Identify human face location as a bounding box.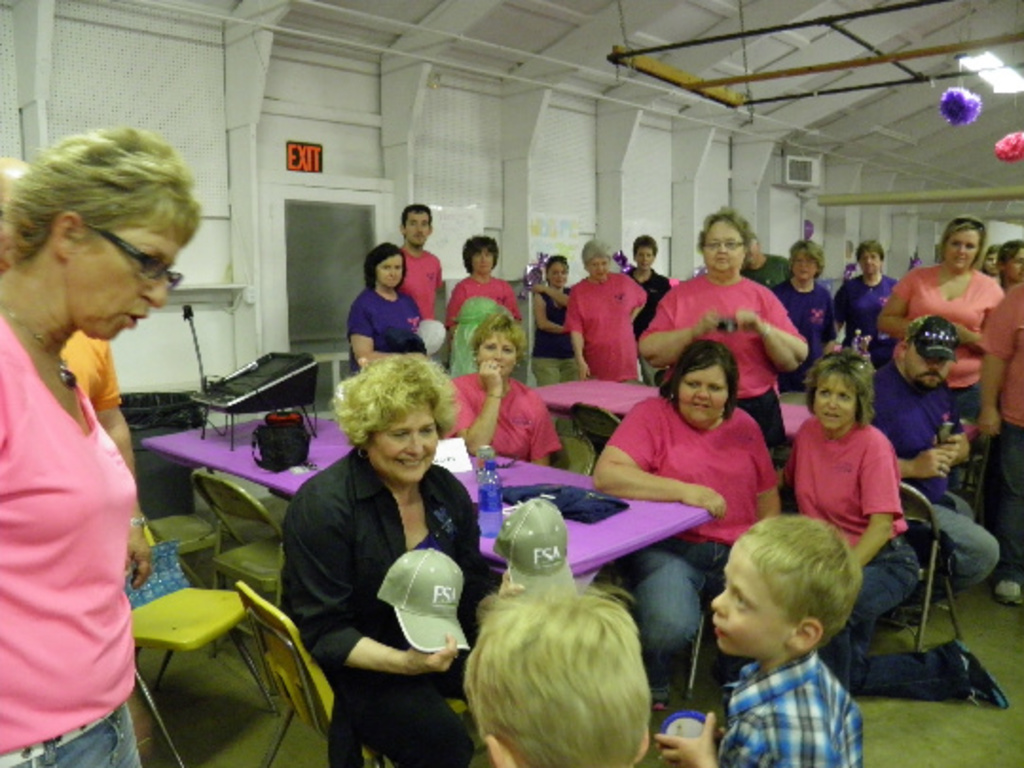
{"left": 855, "top": 243, "right": 887, "bottom": 279}.
